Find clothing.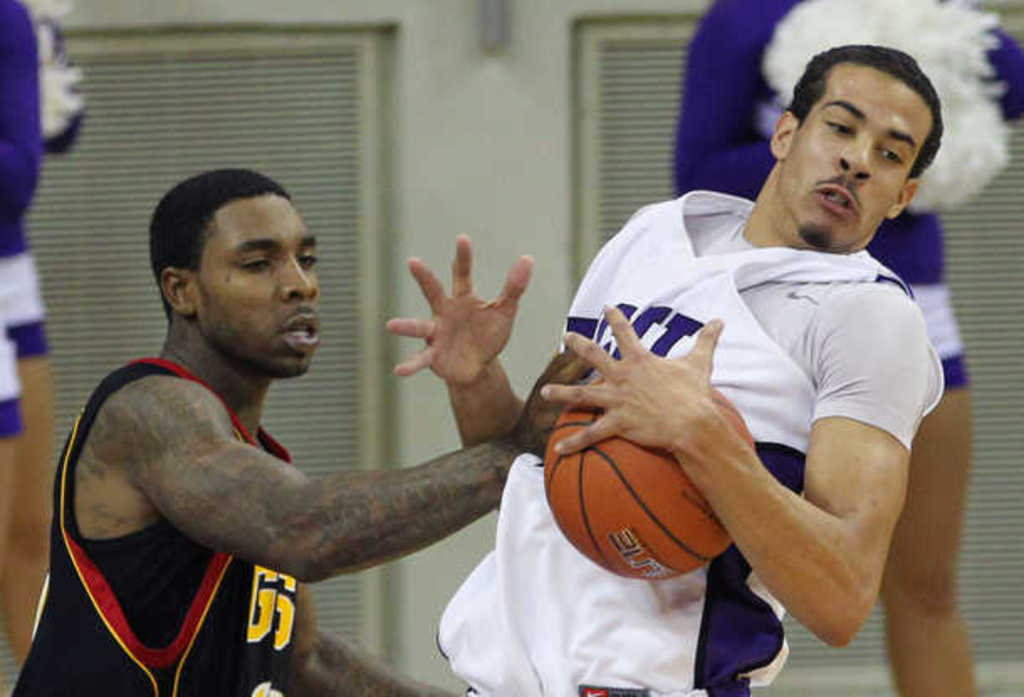
[left=673, top=0, right=1022, bottom=391].
